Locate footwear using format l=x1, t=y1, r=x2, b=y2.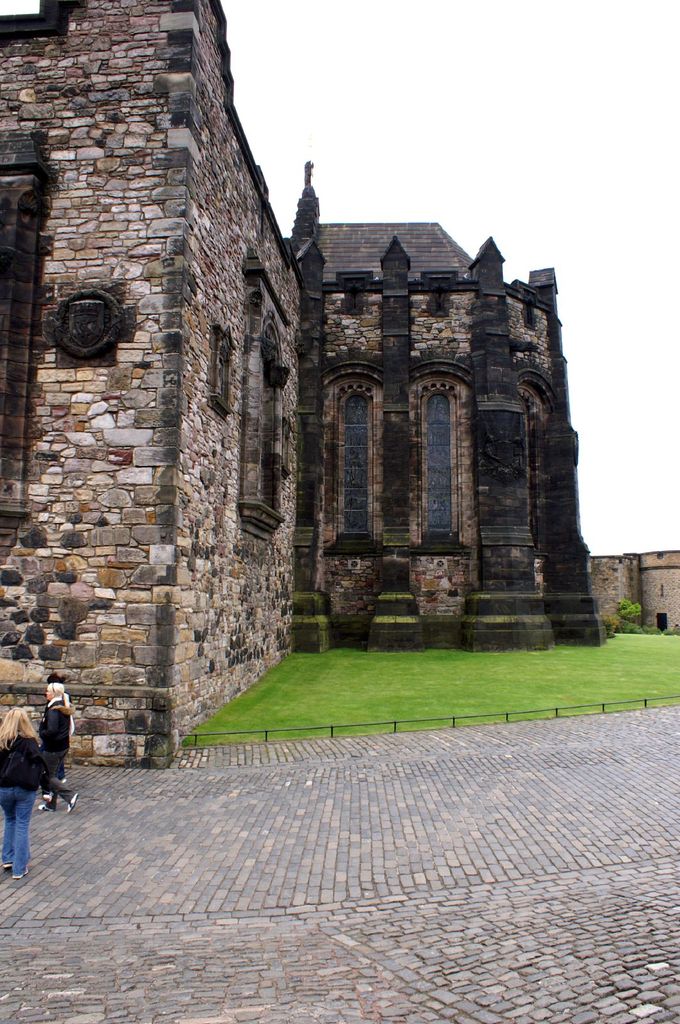
l=15, t=865, r=29, b=881.
